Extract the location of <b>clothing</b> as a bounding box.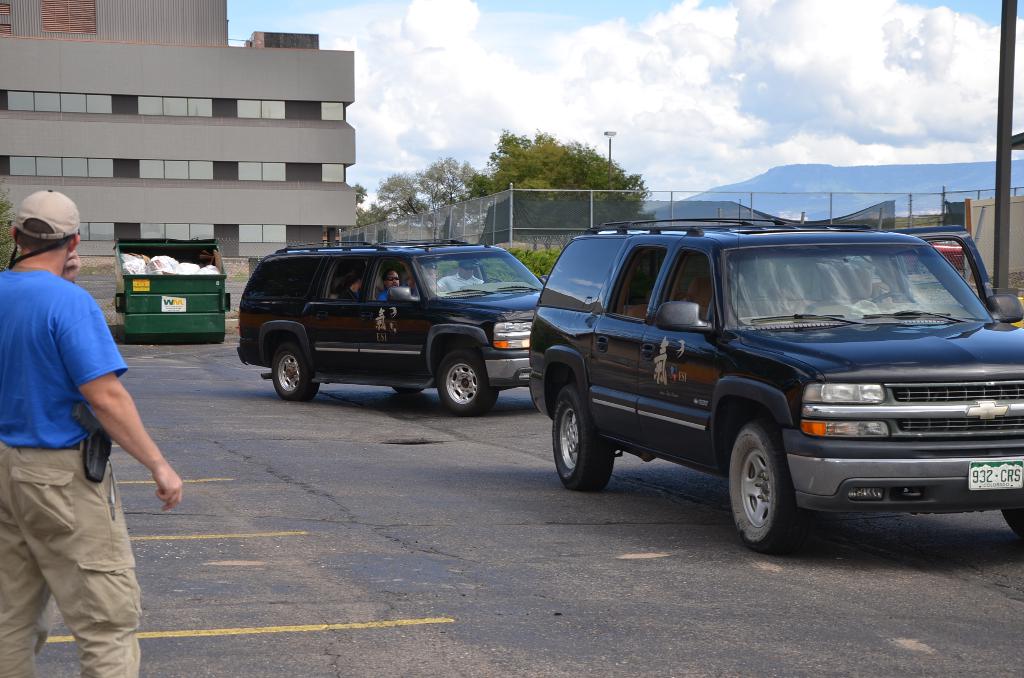
[0,263,148,677].
